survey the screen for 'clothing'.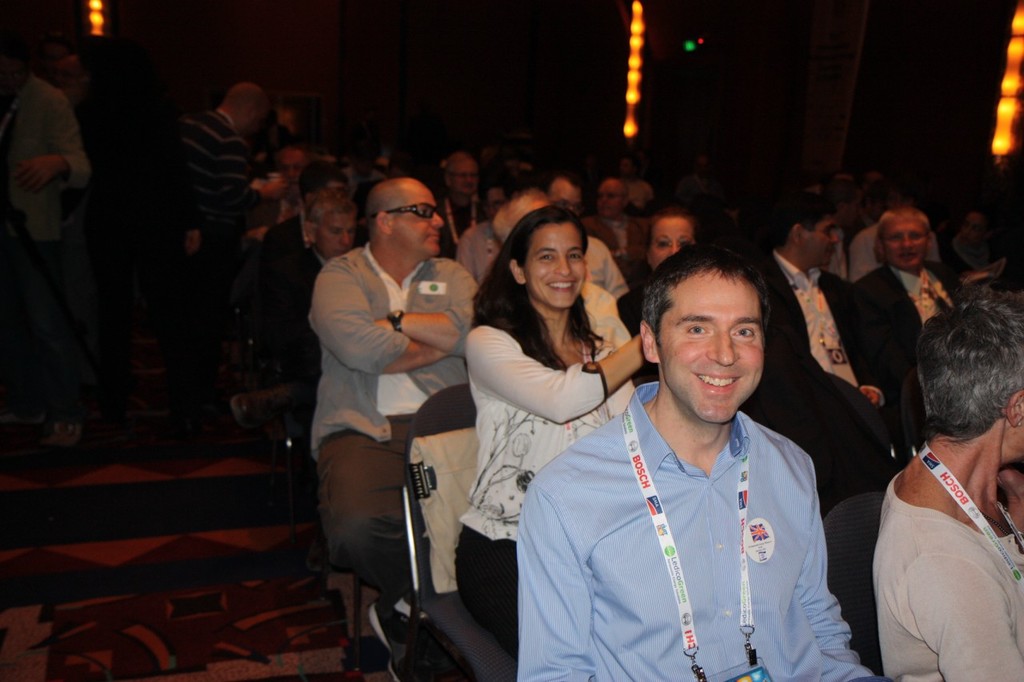
Survey found: <bbox>871, 465, 1022, 681</bbox>.
